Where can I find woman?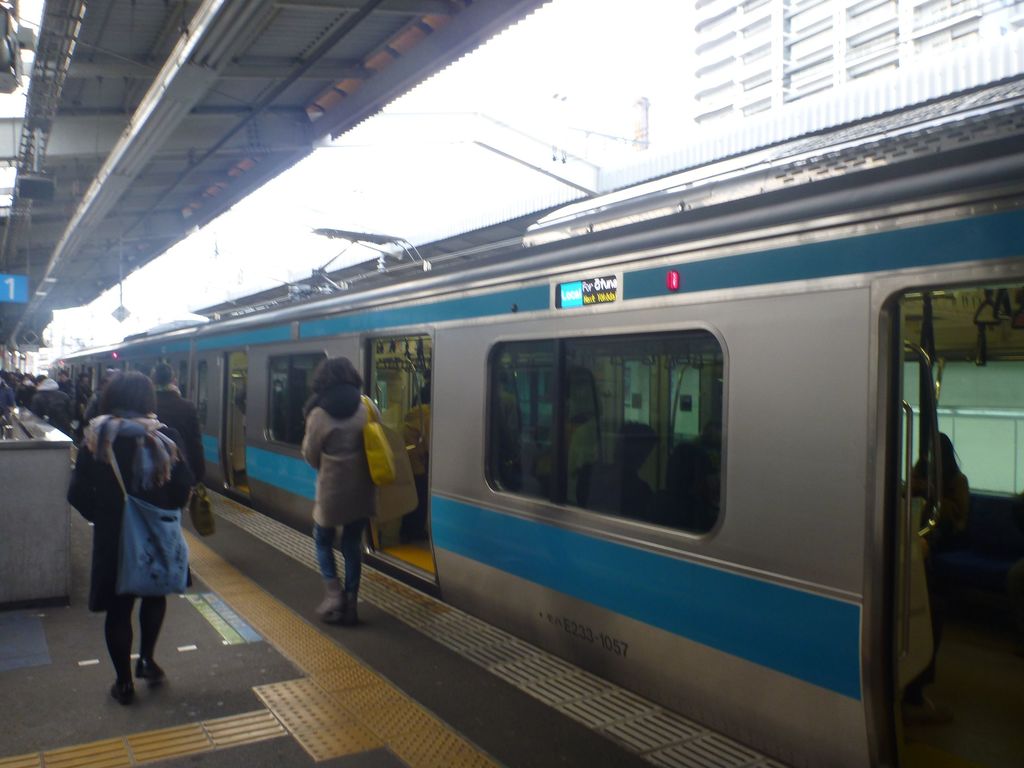
You can find it at l=396, t=396, r=428, b=545.
